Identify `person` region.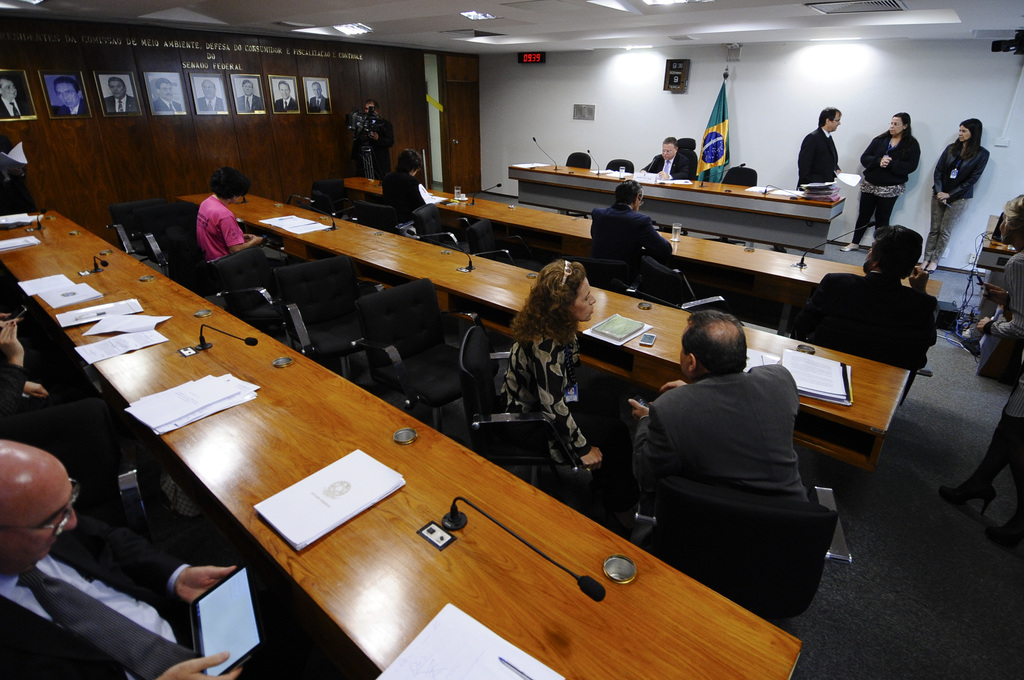
Region: crop(1, 314, 129, 454).
